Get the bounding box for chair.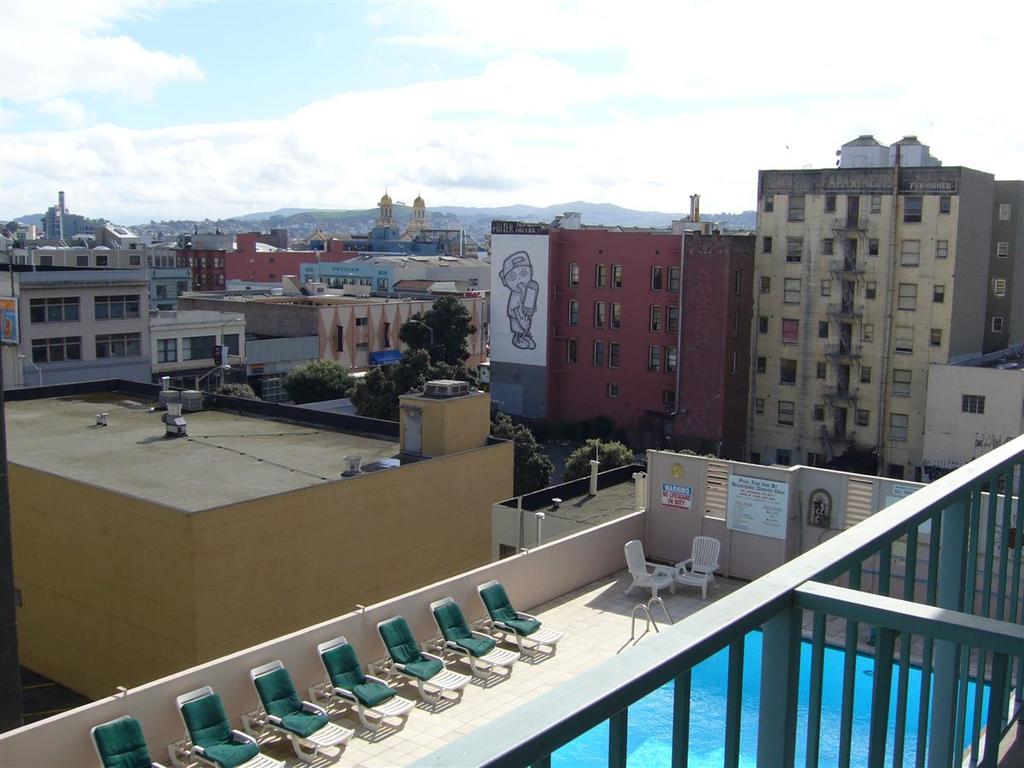
detection(617, 541, 680, 602).
